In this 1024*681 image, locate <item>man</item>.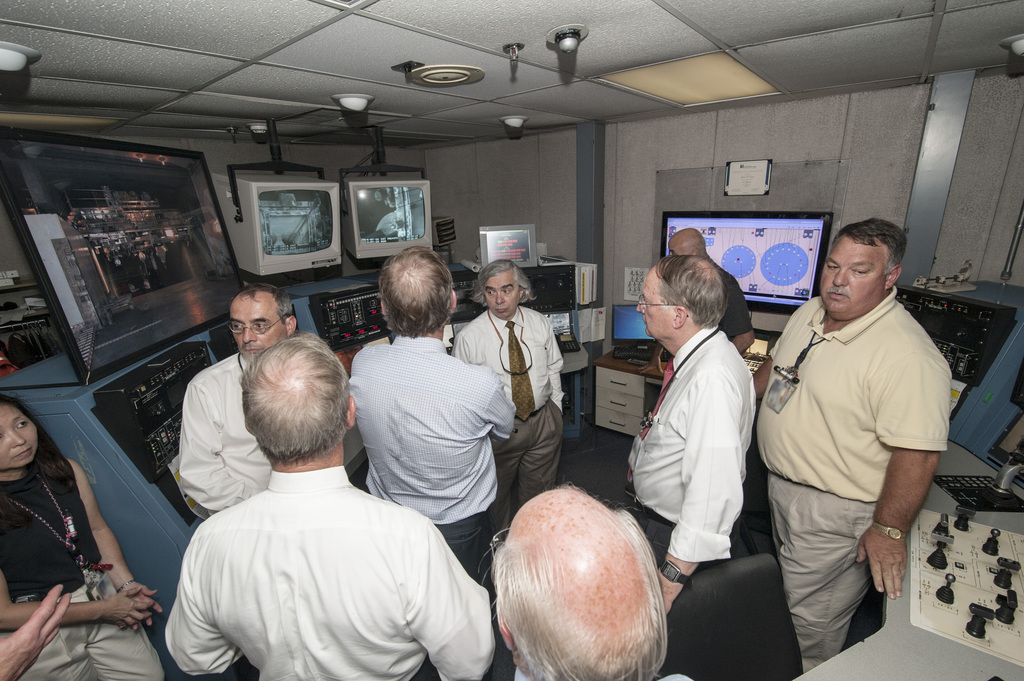
Bounding box: Rect(173, 282, 299, 515).
